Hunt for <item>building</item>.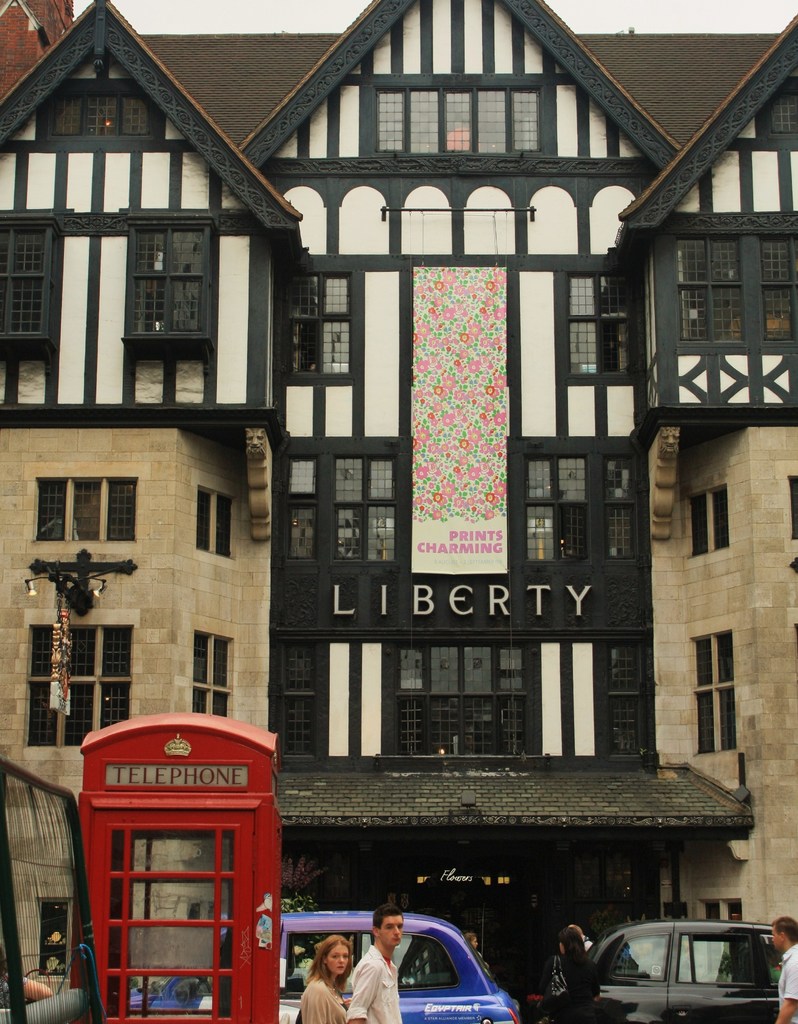
Hunted down at <box>0,0,797,937</box>.
